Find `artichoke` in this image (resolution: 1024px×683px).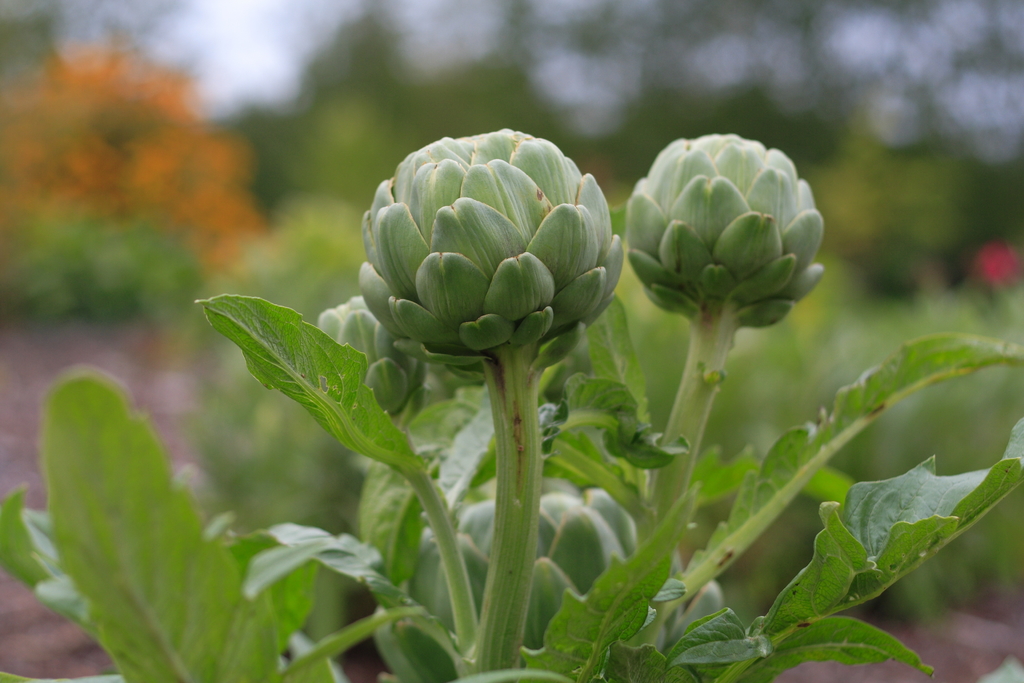
<box>632,130,834,528</box>.
